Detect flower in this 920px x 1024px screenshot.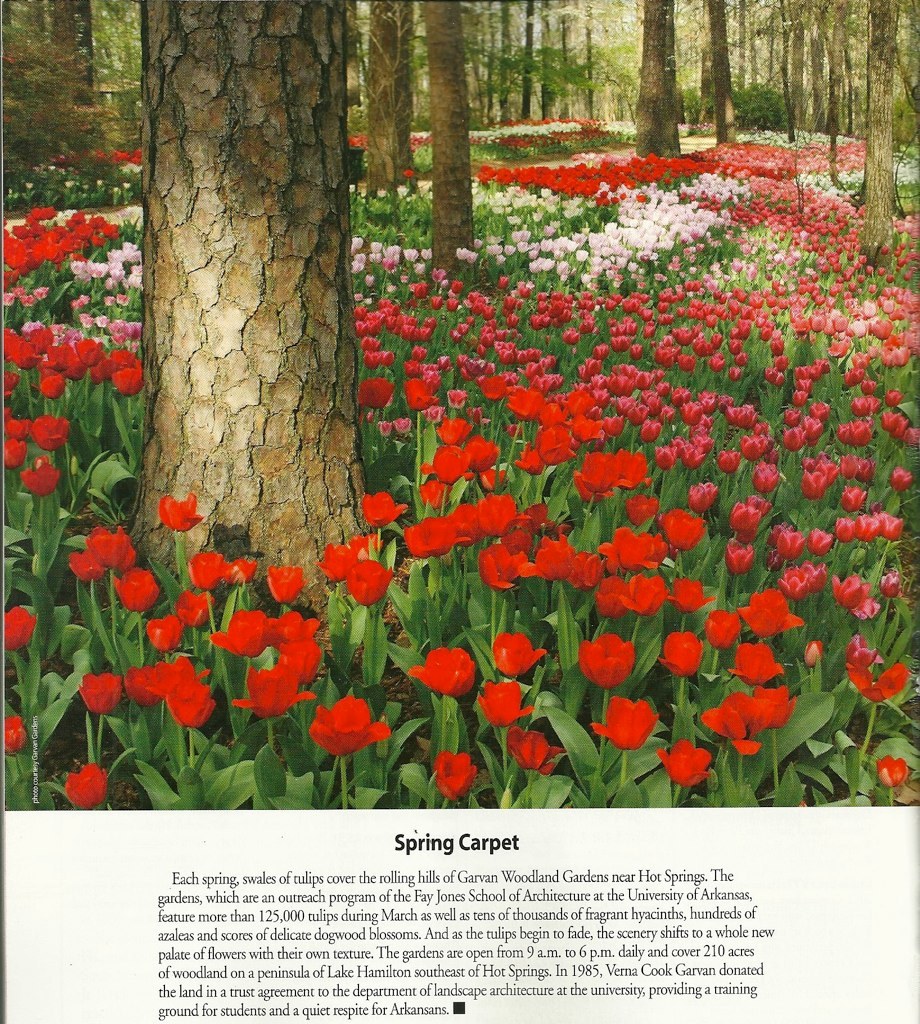
Detection: [x1=304, y1=672, x2=396, y2=755].
